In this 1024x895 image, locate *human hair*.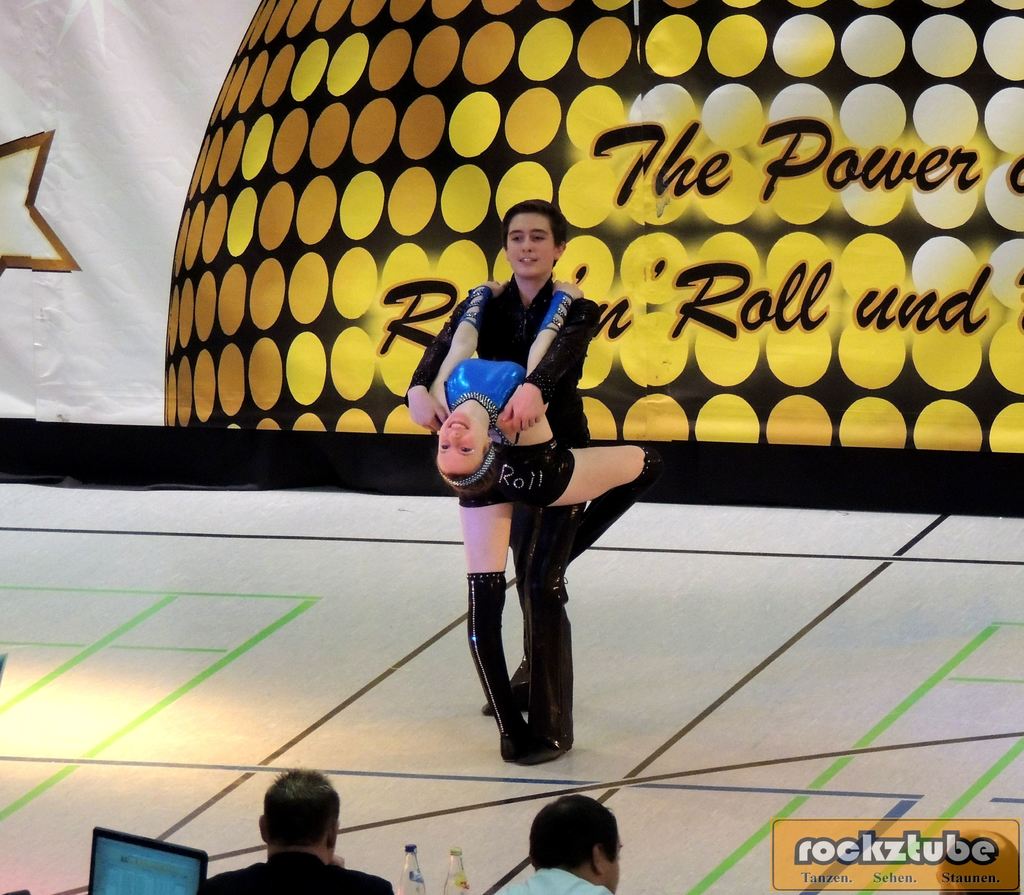
Bounding box: Rect(525, 795, 621, 880).
